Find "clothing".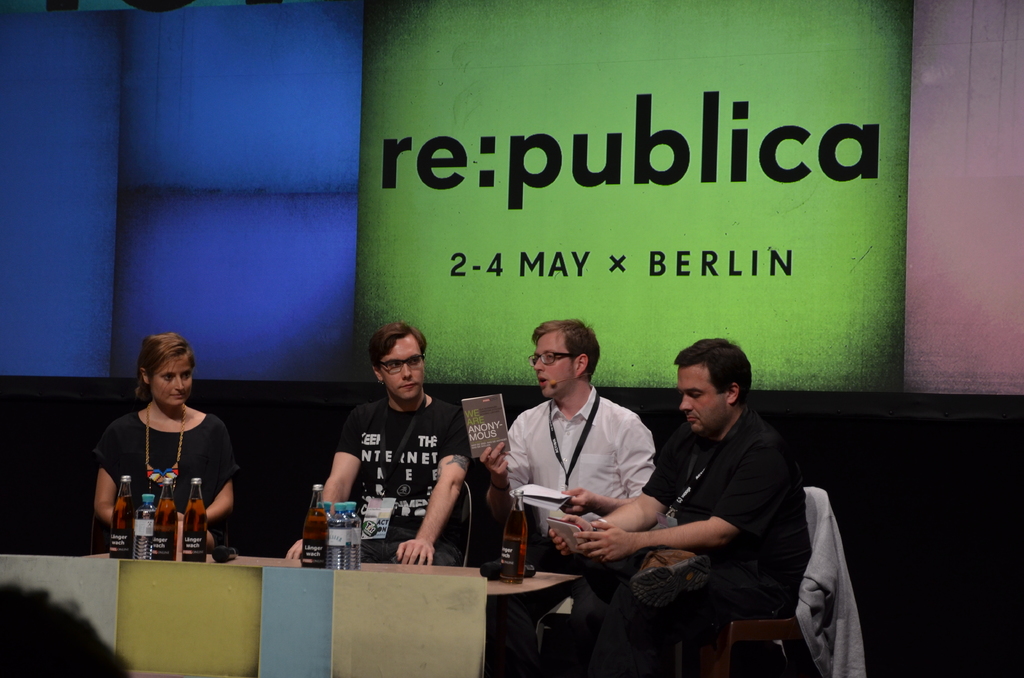
bbox=[594, 403, 810, 677].
